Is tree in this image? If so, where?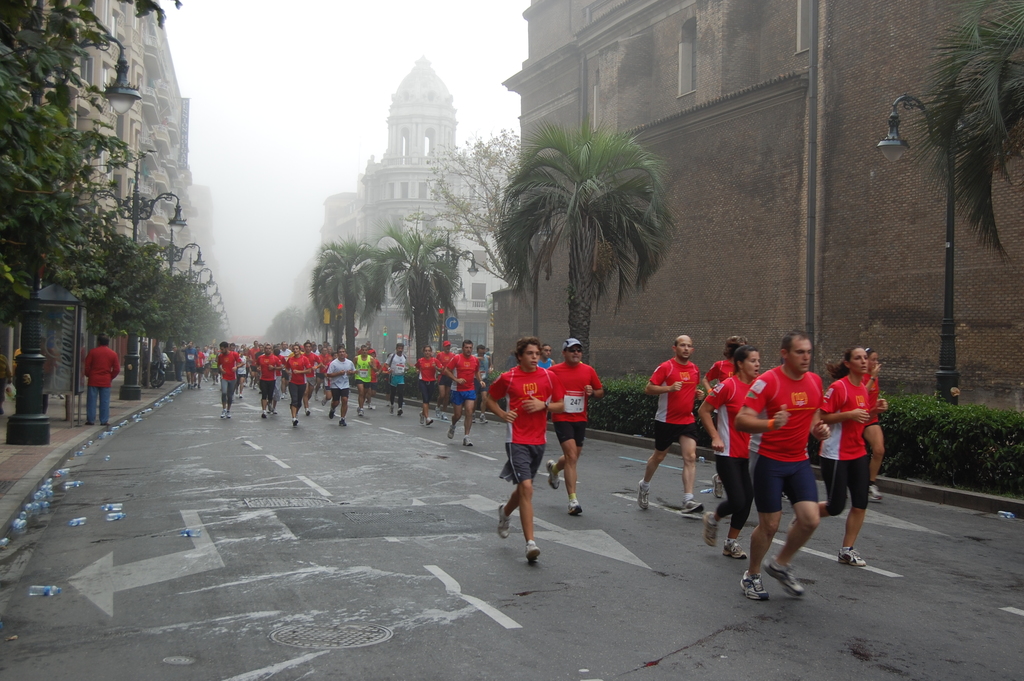
Yes, at rect(499, 109, 691, 379).
